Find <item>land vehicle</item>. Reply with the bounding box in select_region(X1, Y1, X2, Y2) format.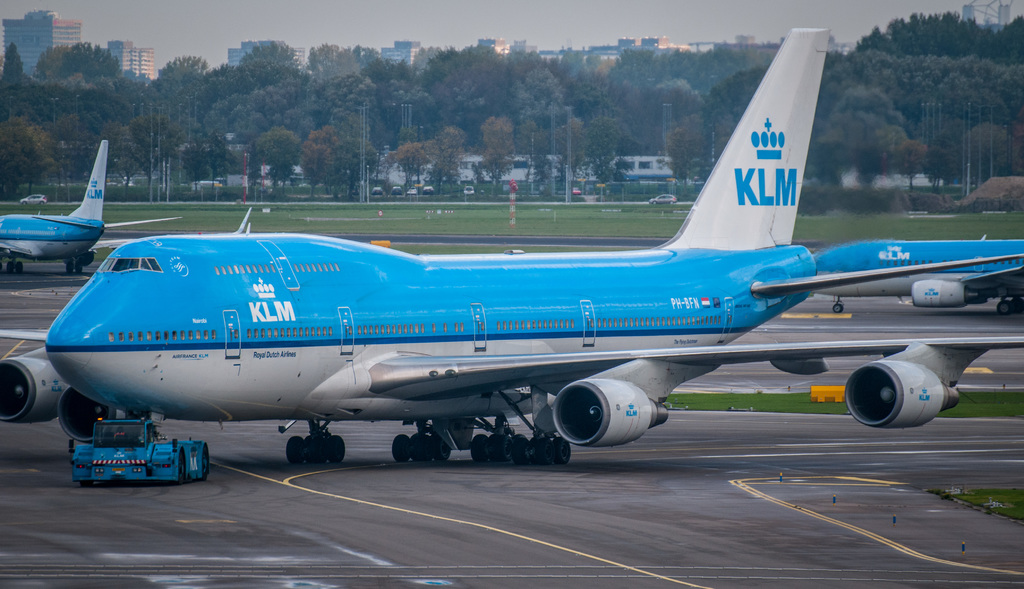
select_region(426, 188, 430, 192).
